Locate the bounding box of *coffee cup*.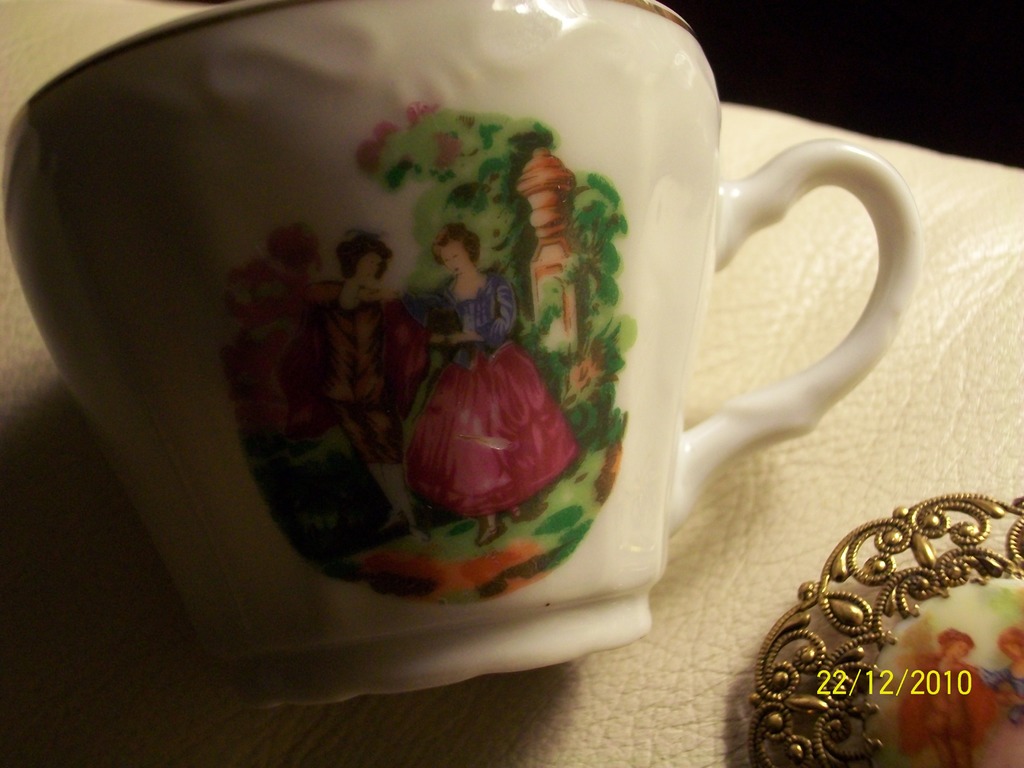
Bounding box: 0 0 931 712.
